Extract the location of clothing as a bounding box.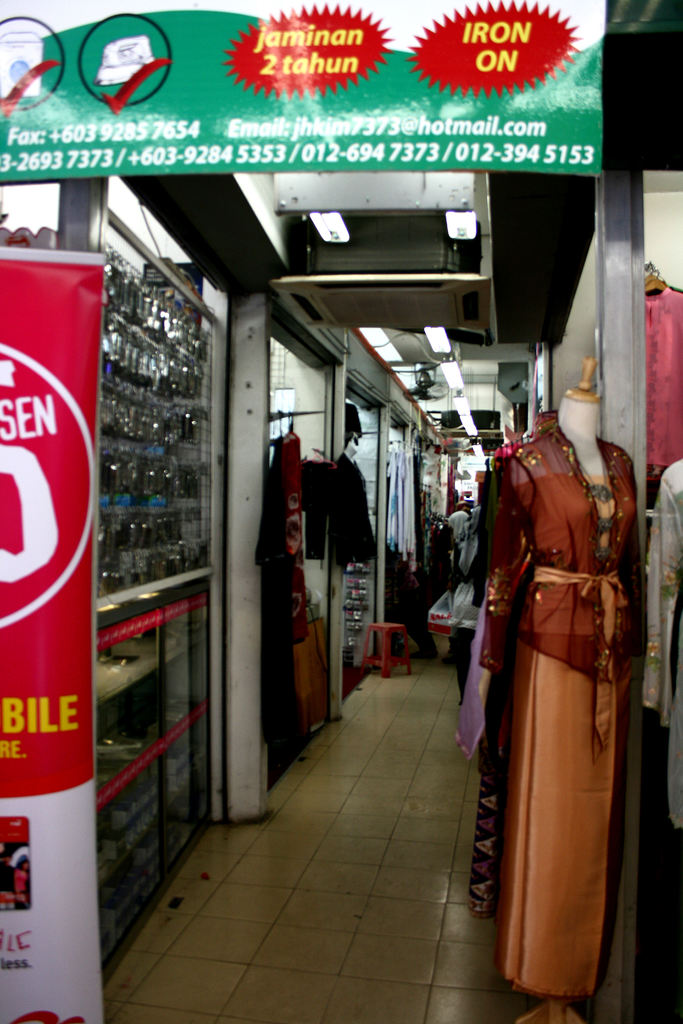
box(648, 281, 682, 474).
